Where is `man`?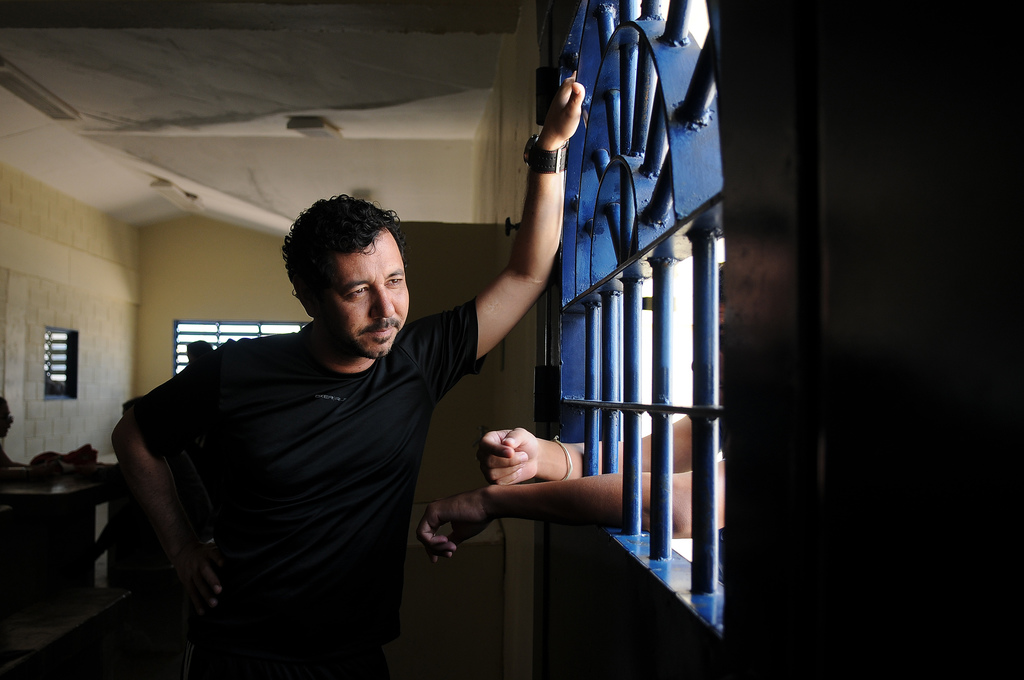
[189,339,212,363].
